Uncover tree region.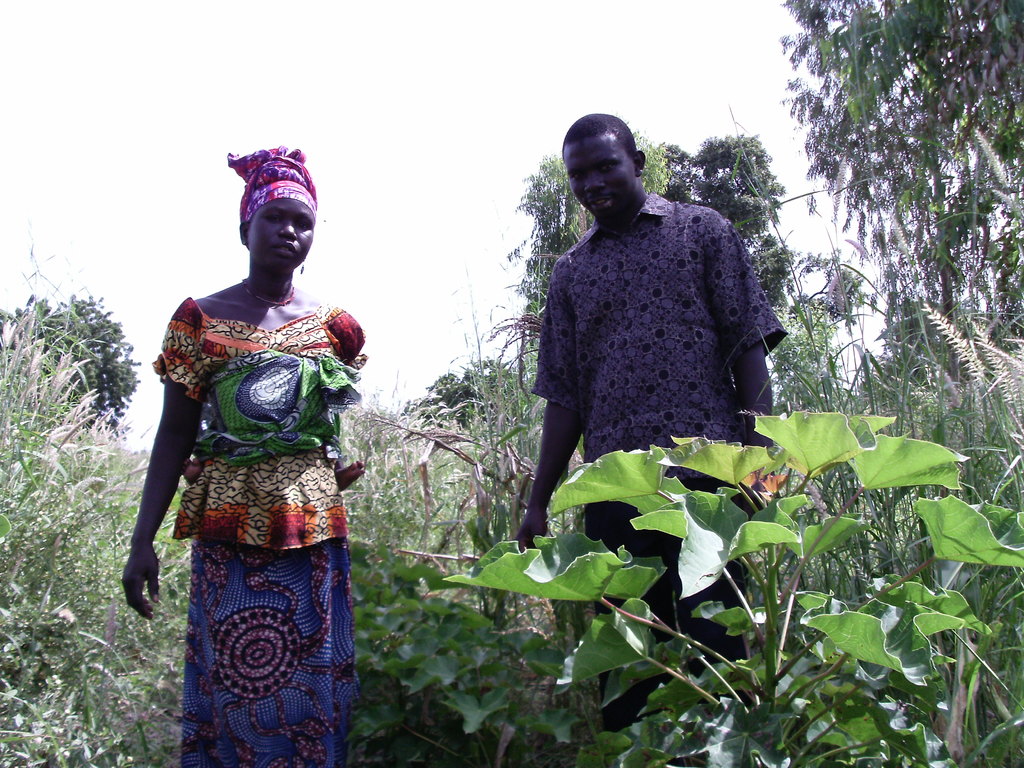
Uncovered: 0 287 147 442.
